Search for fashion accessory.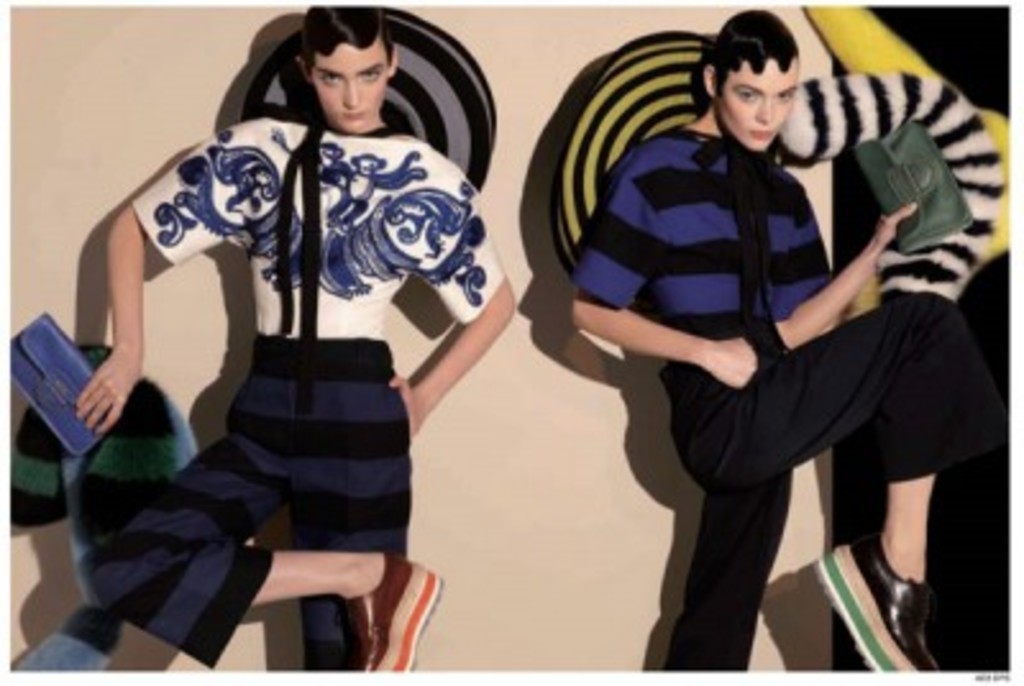
Found at x1=261 y1=95 x2=410 y2=420.
